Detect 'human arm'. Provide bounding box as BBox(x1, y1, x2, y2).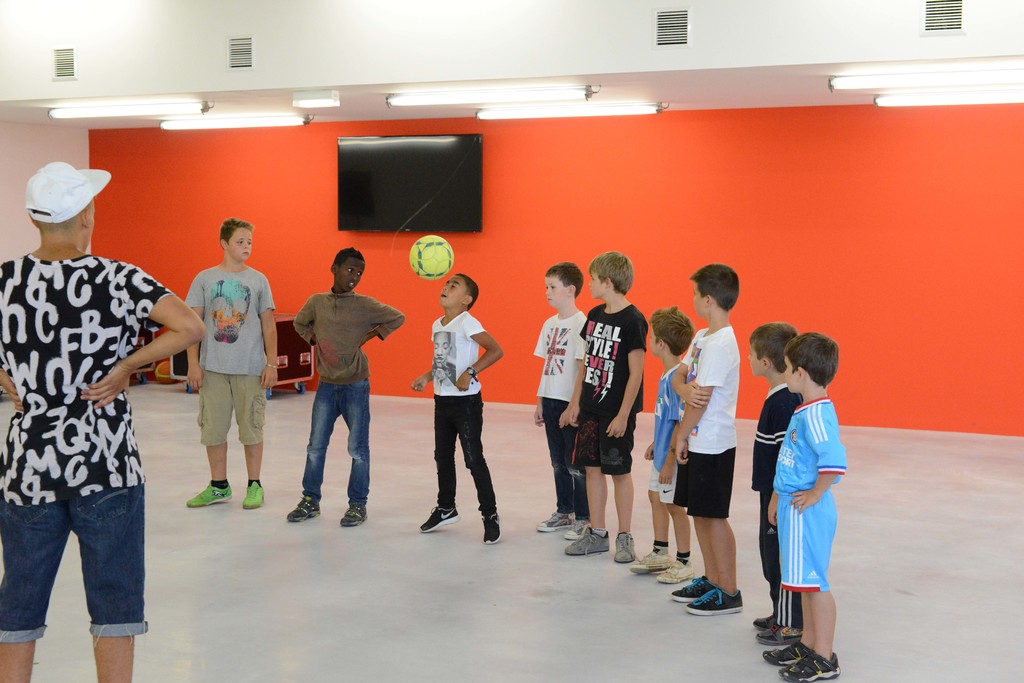
BBox(605, 310, 650, 440).
